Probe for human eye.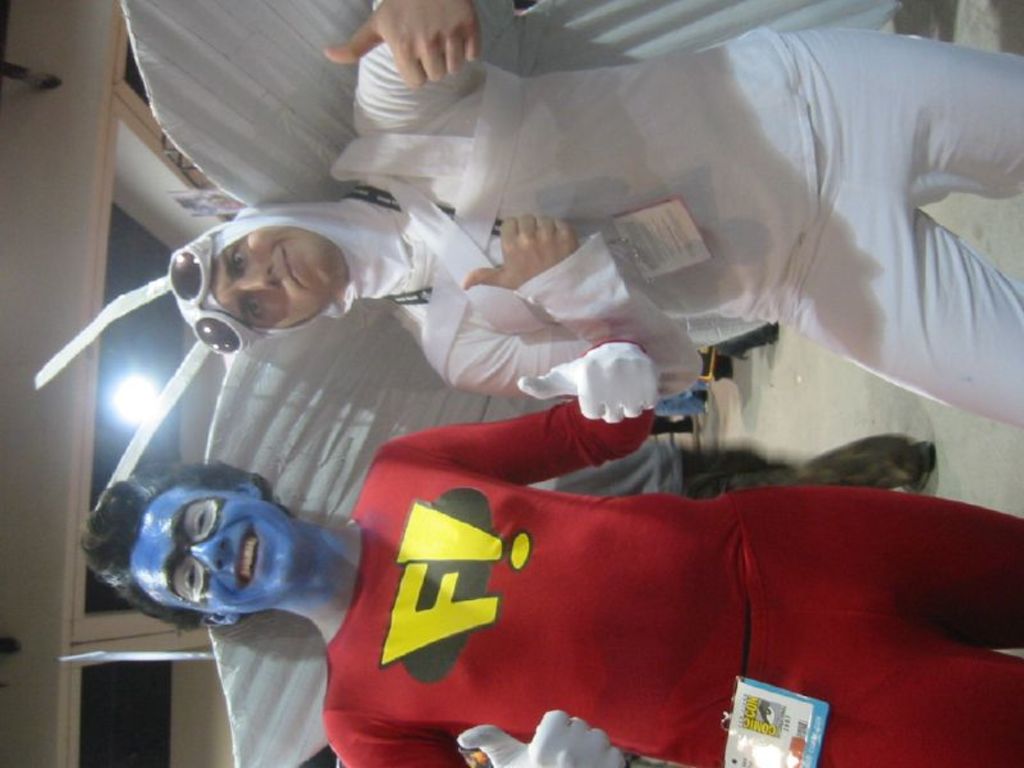
Probe result: x1=195, y1=503, x2=209, y2=538.
